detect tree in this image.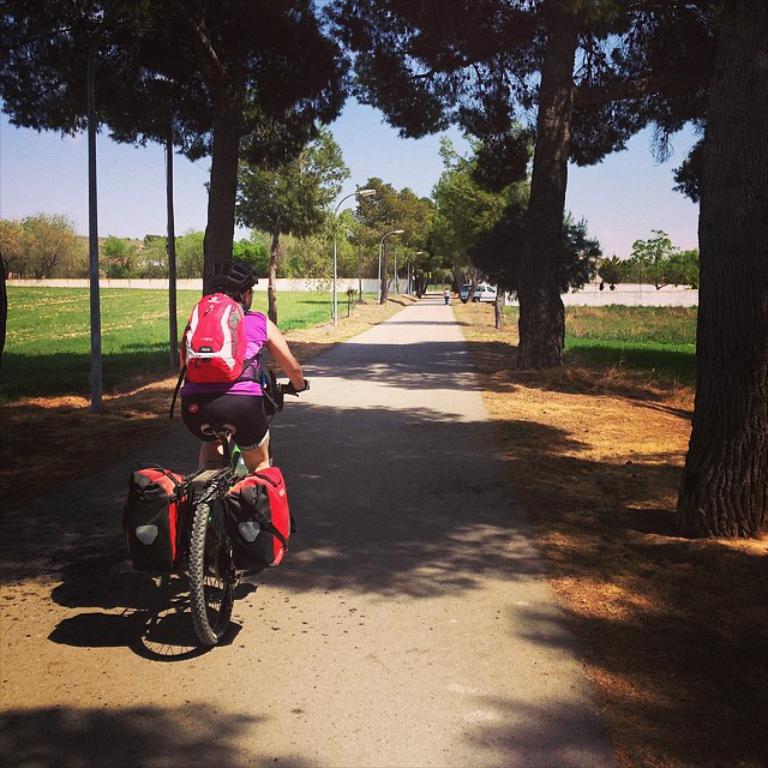
Detection: l=468, t=193, r=608, b=294.
